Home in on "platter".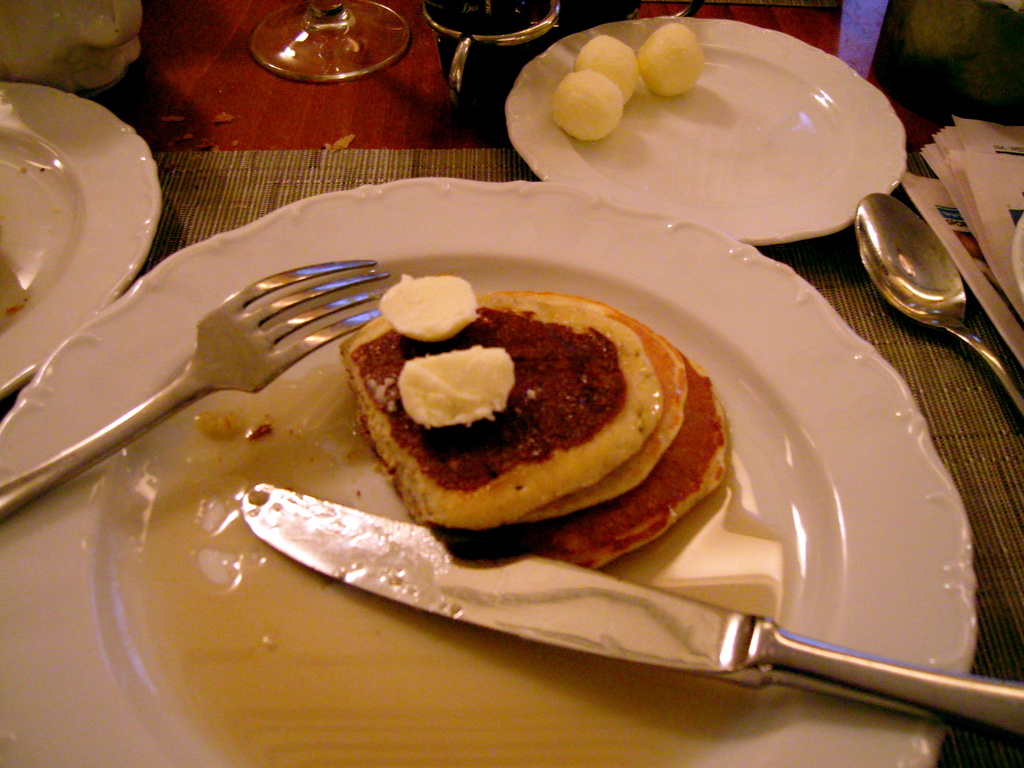
Homed in at left=0, top=78, right=154, bottom=390.
